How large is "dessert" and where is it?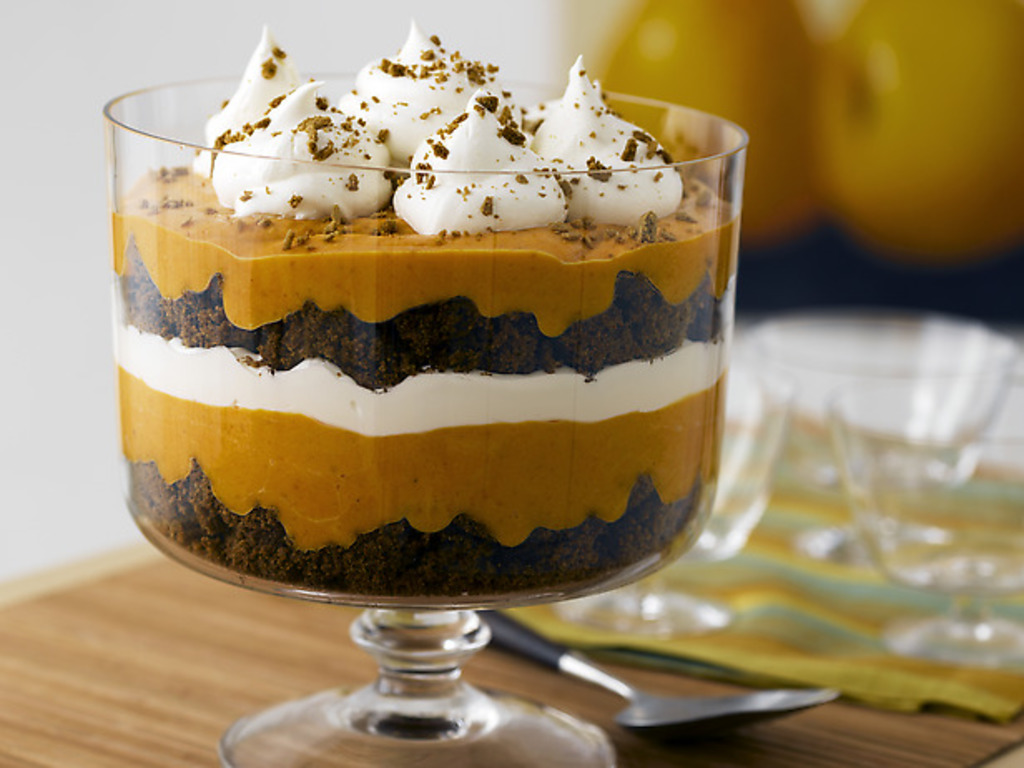
Bounding box: 91, 43, 740, 620.
